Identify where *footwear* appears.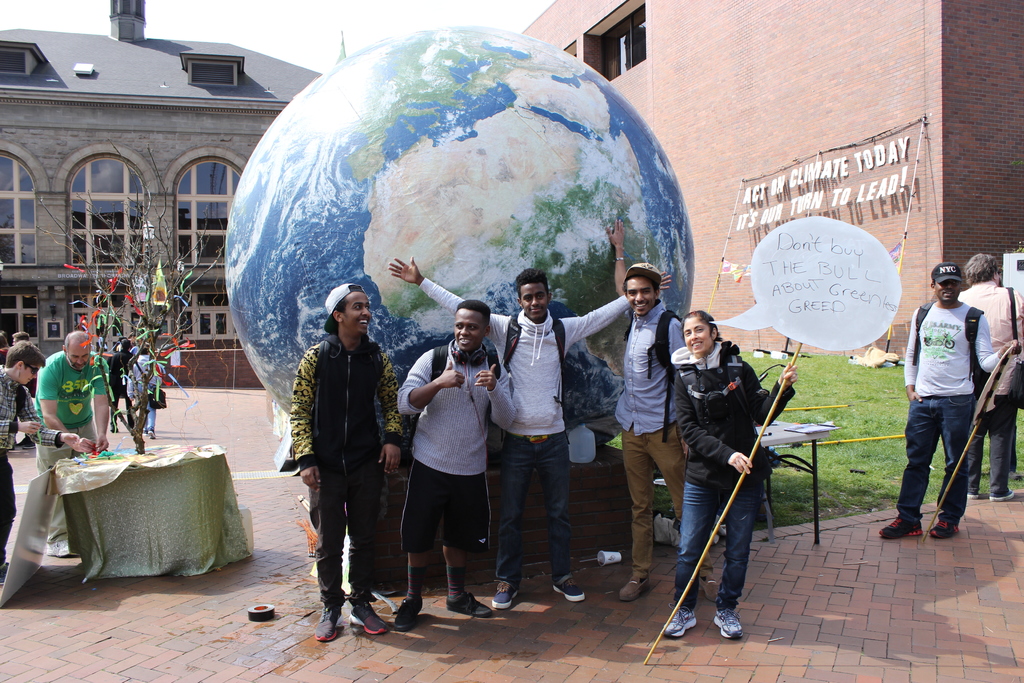
Appears at (left=965, top=491, right=977, bottom=497).
